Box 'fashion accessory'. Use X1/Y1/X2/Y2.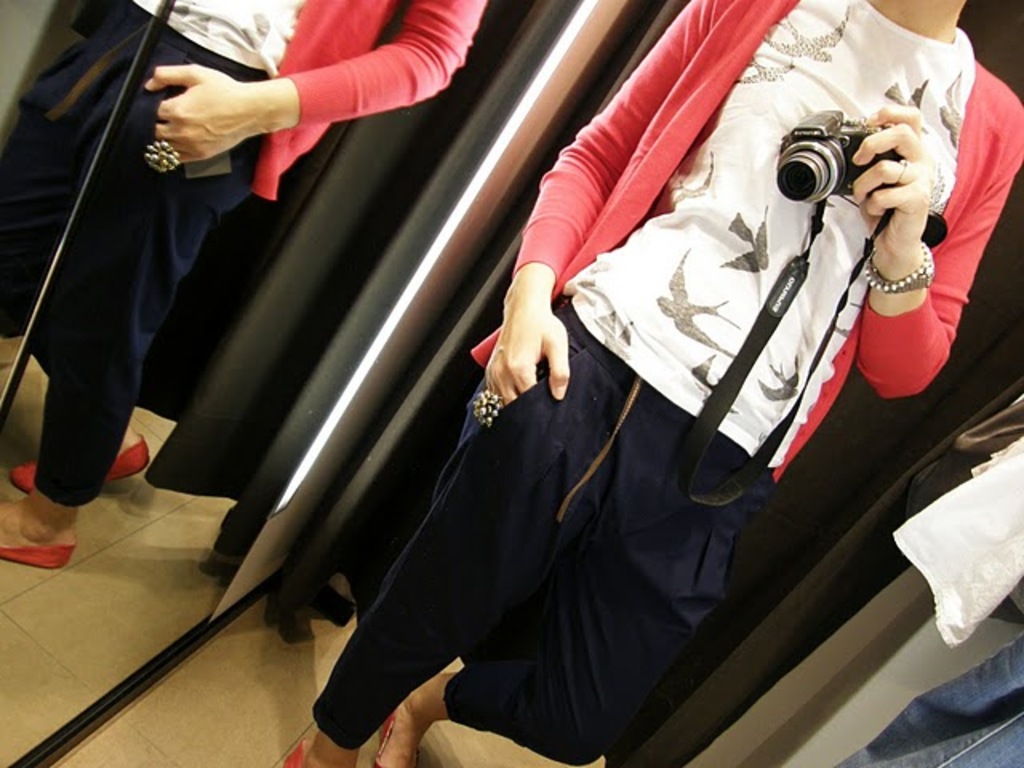
474/387/504/426.
